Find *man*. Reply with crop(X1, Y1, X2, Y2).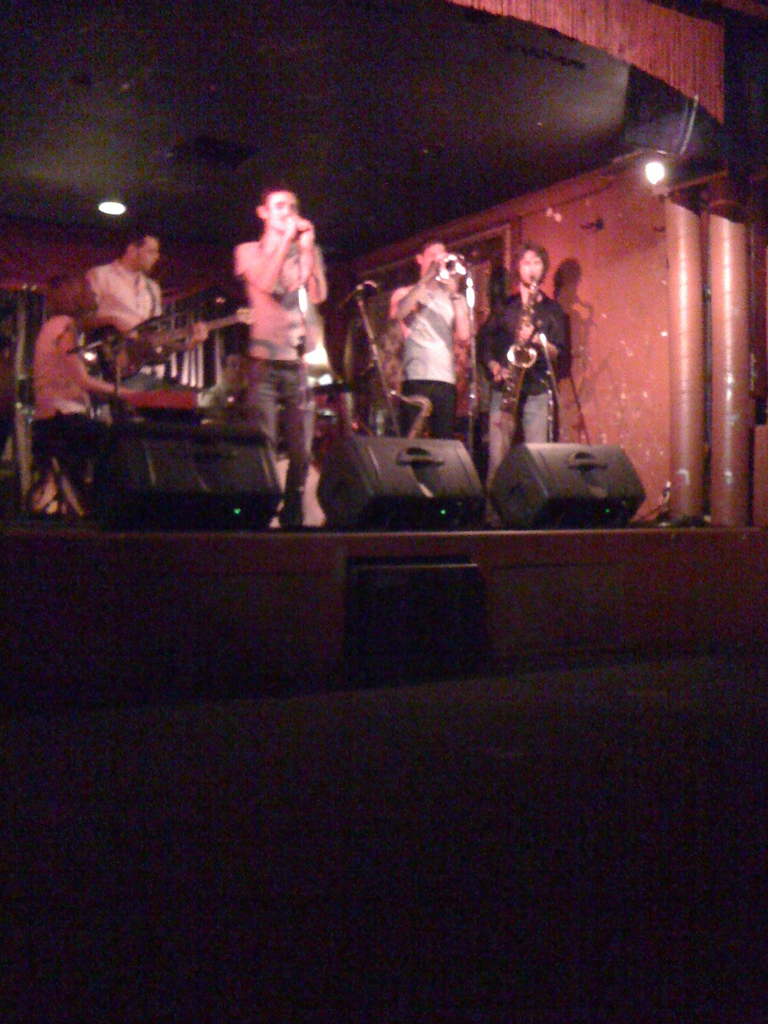
crop(201, 348, 252, 414).
